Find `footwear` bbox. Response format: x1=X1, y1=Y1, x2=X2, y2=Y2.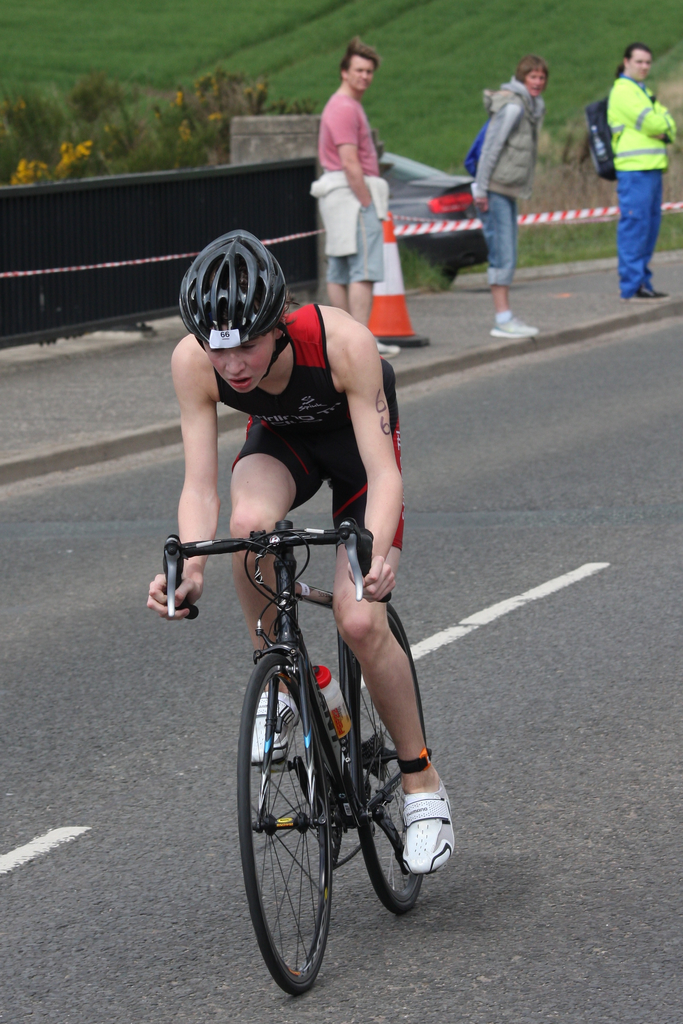
x1=245, y1=690, x2=302, y2=764.
